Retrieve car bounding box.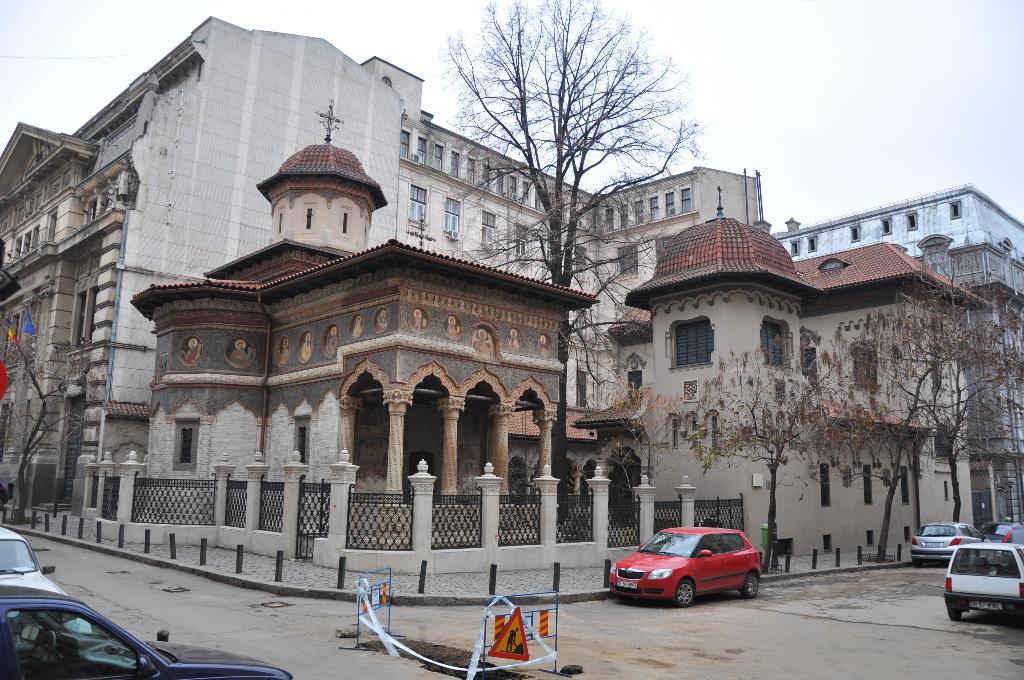
Bounding box: detection(0, 526, 61, 585).
